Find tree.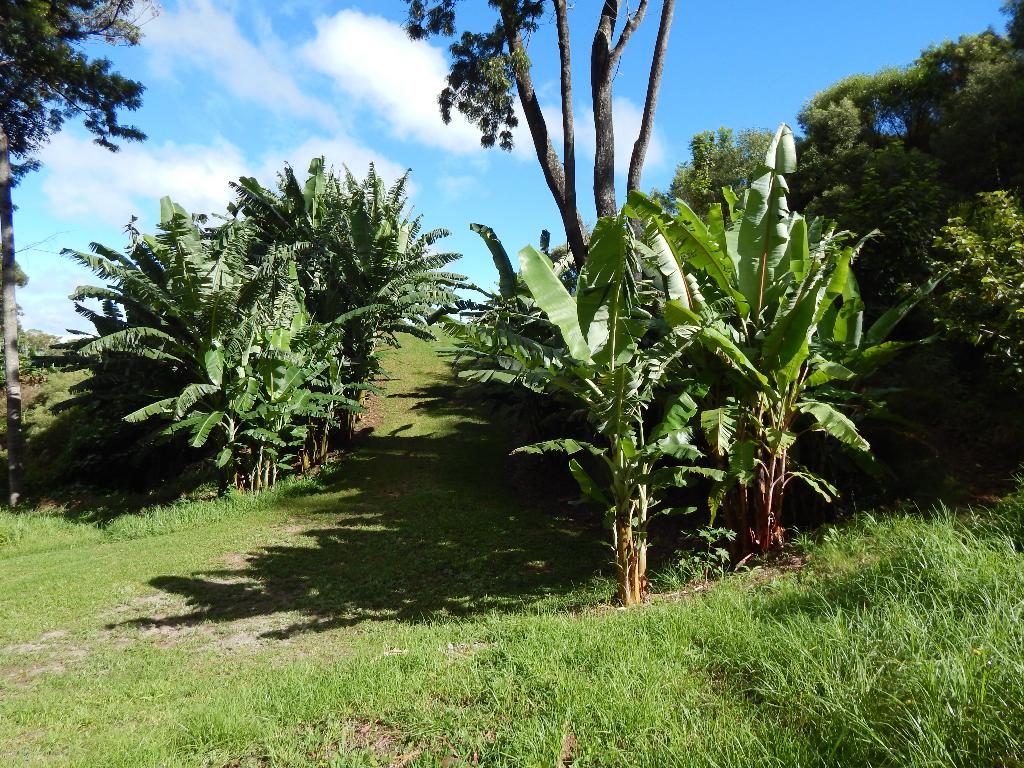
[701, 109, 936, 578].
